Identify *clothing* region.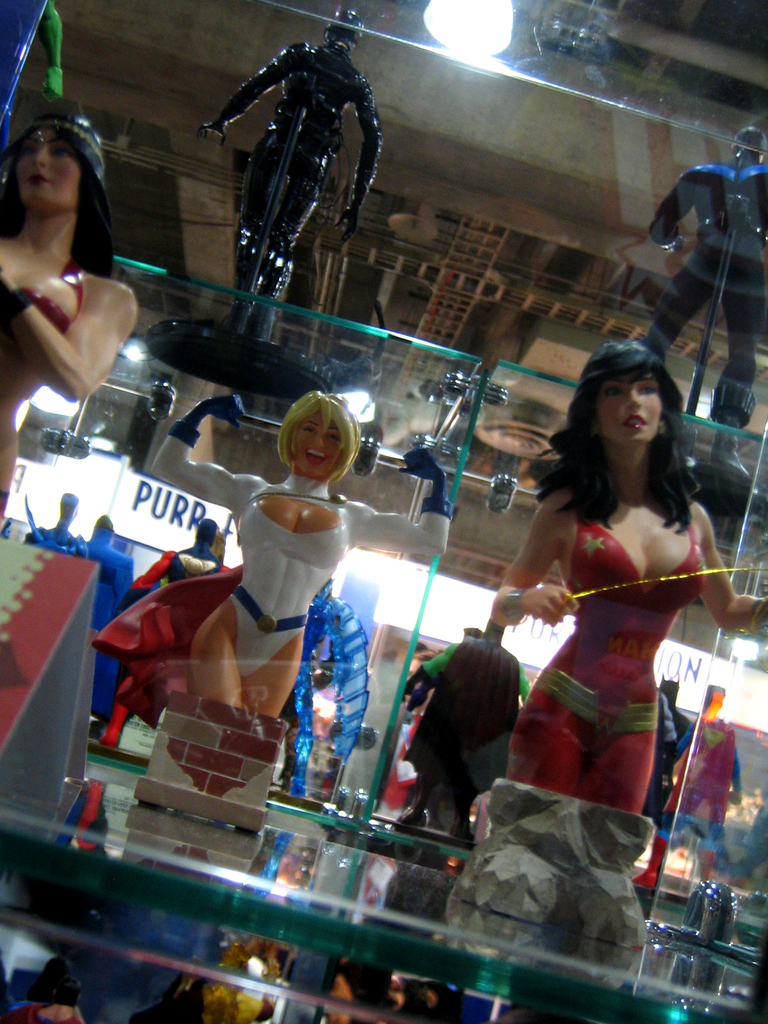
Region: (left=152, top=422, right=457, bottom=681).
